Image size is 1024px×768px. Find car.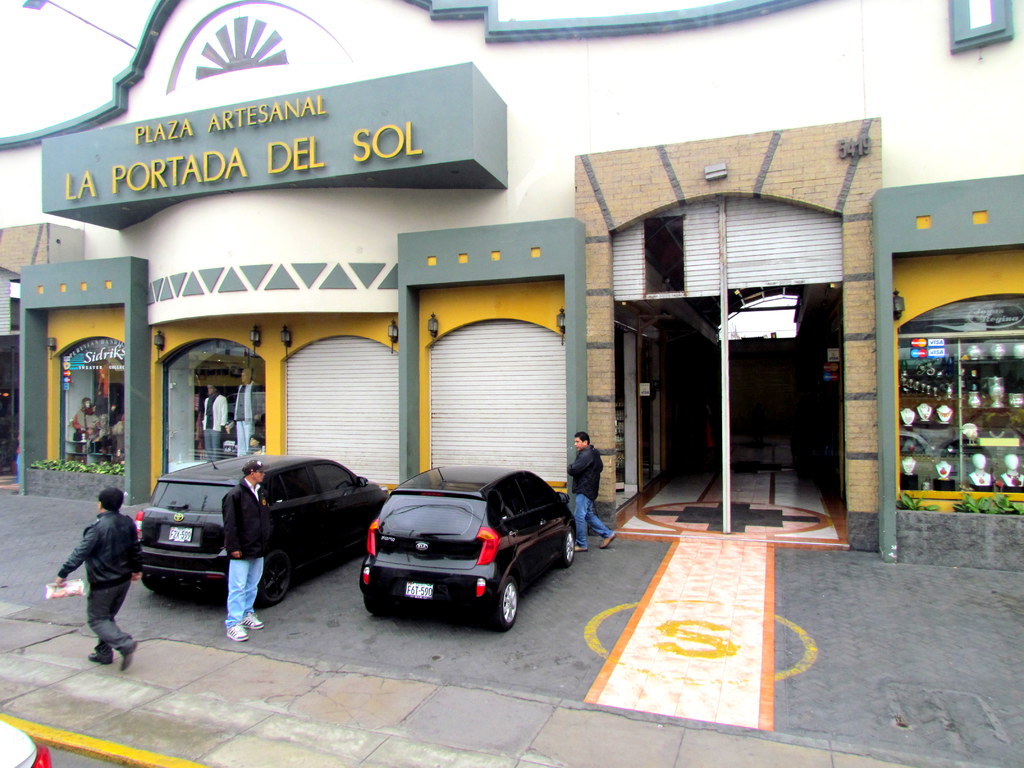
BBox(340, 462, 566, 640).
